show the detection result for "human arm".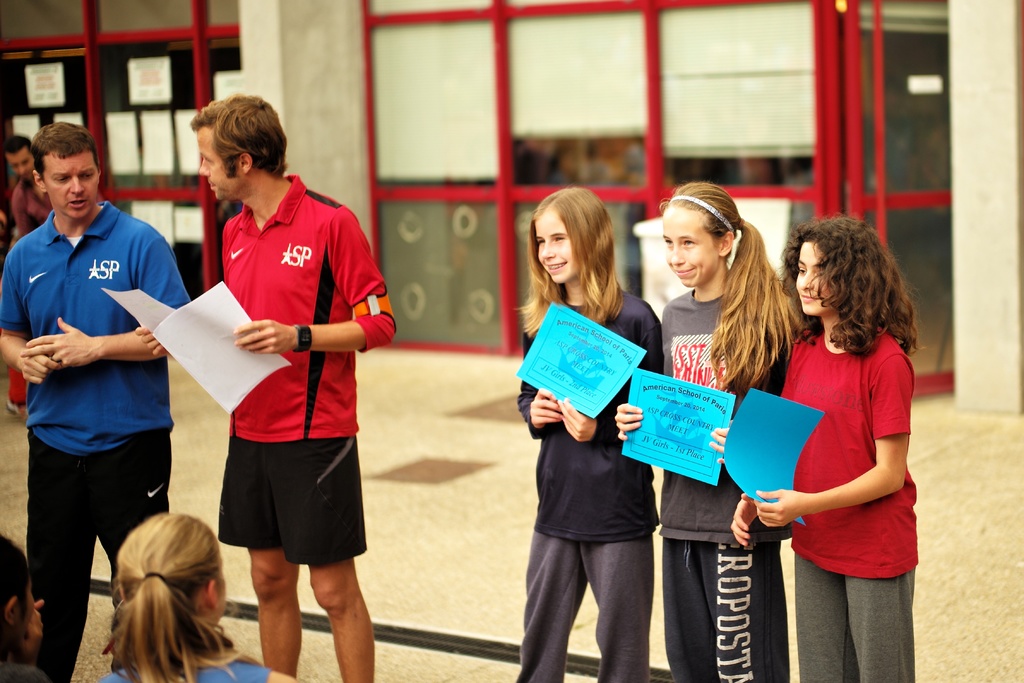
(x1=233, y1=205, x2=401, y2=354).
